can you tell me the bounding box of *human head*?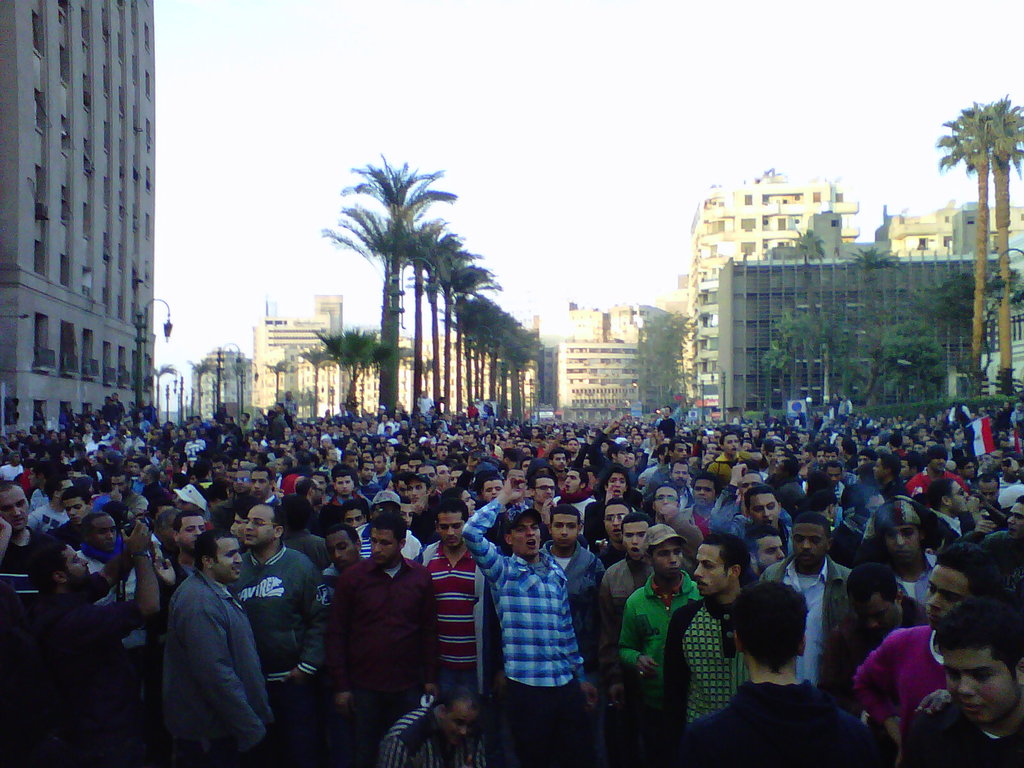
box(620, 516, 655, 563).
